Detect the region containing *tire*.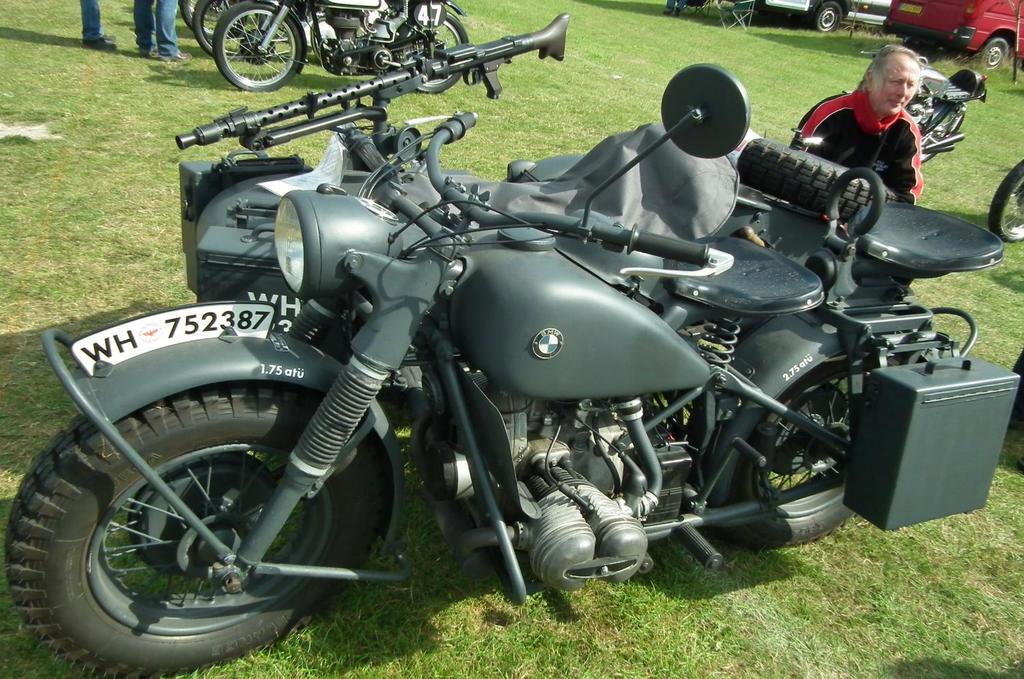
x1=396, y1=10, x2=470, y2=94.
